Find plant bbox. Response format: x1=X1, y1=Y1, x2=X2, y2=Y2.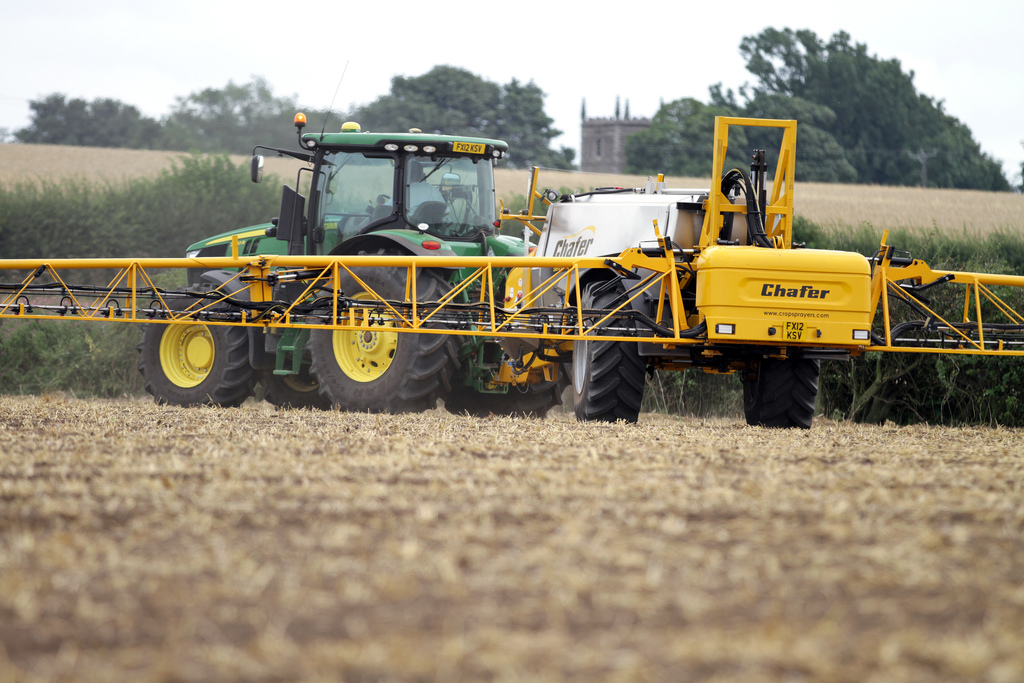
x1=794, y1=204, x2=844, y2=258.
